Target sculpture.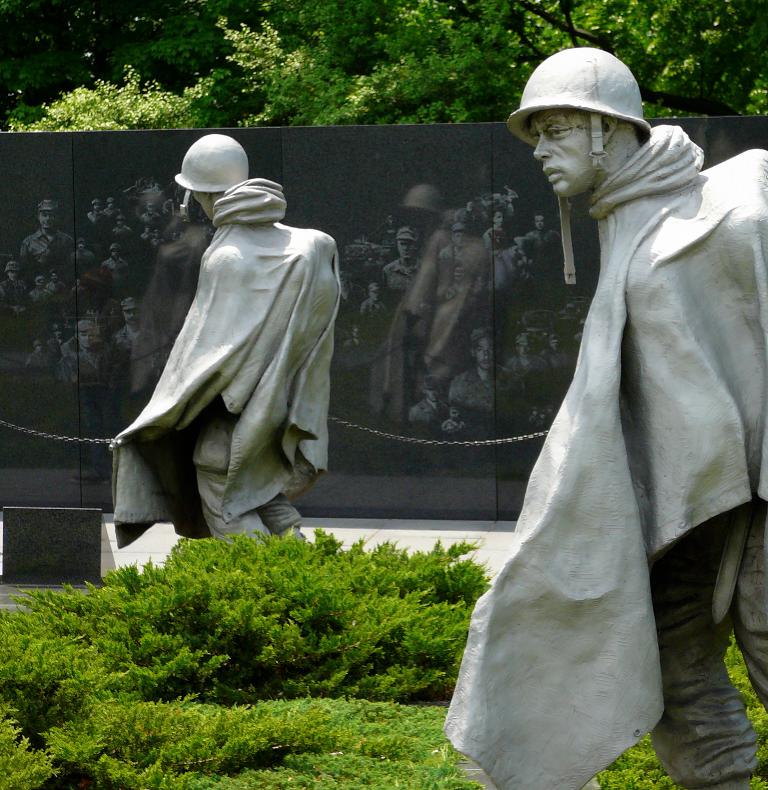
Target region: [x1=433, y1=49, x2=767, y2=789].
